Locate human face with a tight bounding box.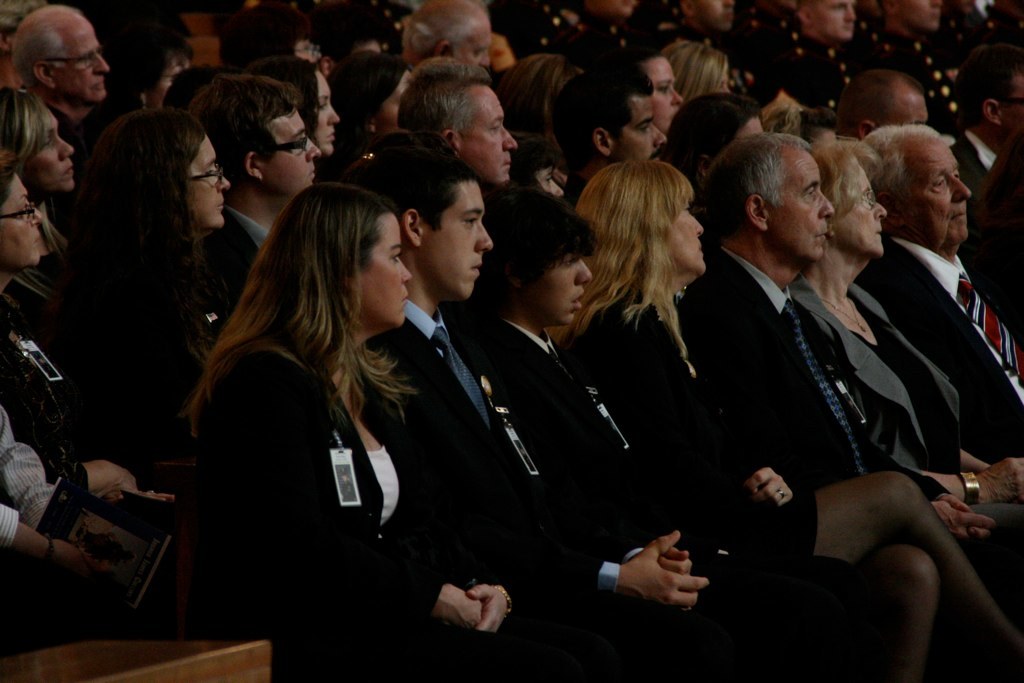
x1=358 y1=215 x2=411 y2=327.
